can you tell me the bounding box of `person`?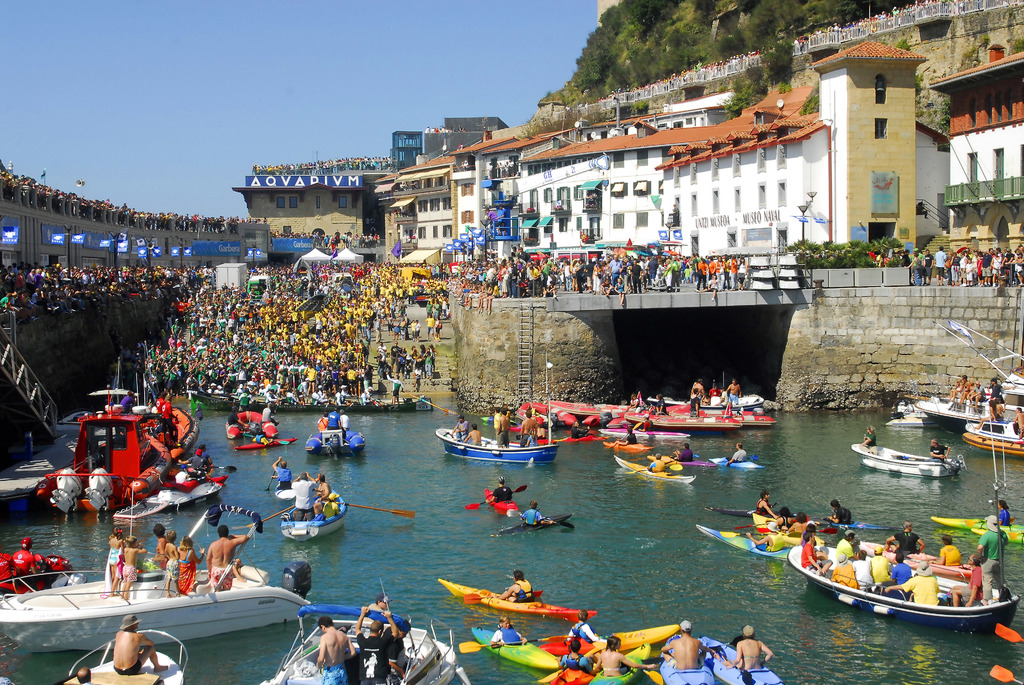
bbox=[661, 619, 714, 670].
